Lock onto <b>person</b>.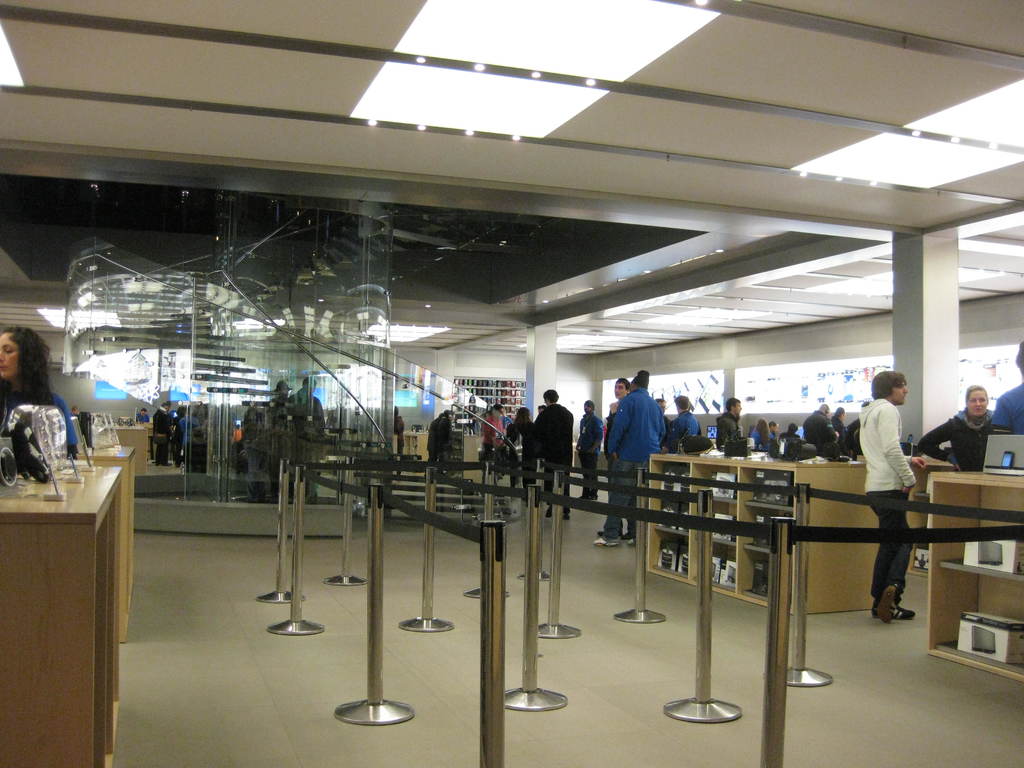
Locked: box(532, 387, 577, 524).
